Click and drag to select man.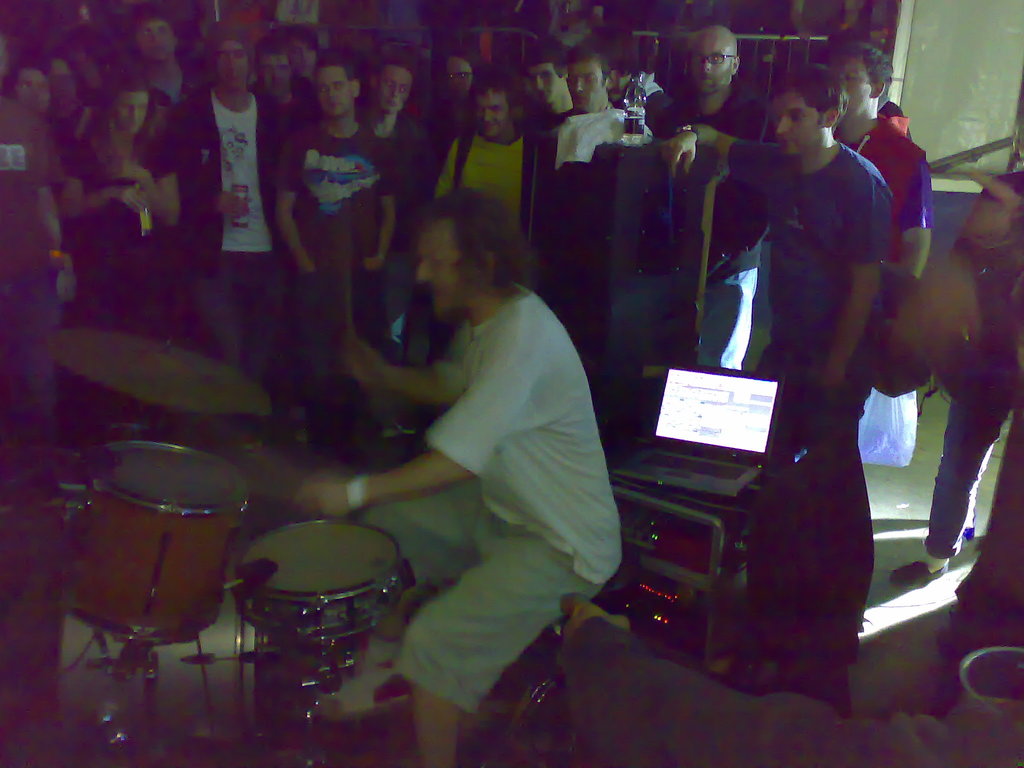
Selection: {"left": 342, "top": 180, "right": 631, "bottom": 717}.
